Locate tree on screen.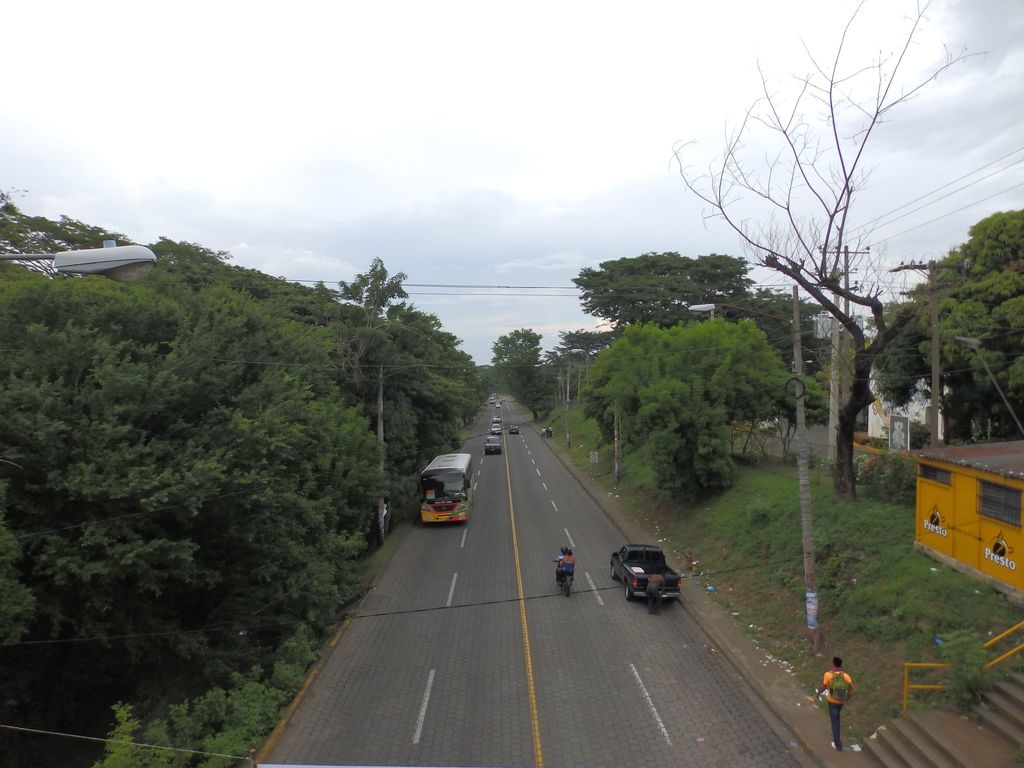
On screen at 569:293:813:497.
